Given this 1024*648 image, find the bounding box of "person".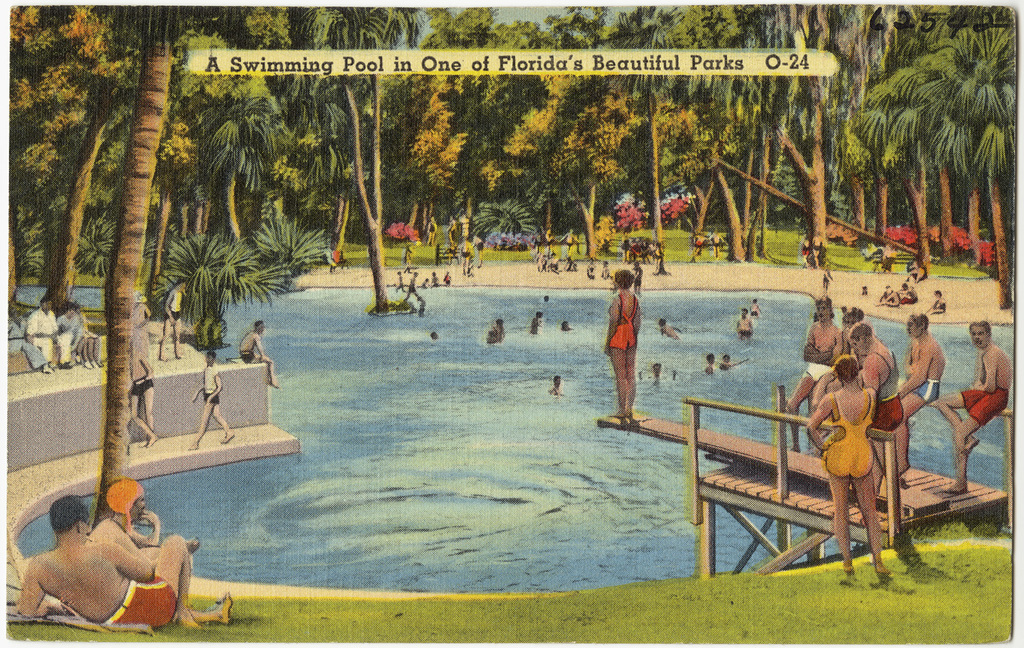
detection(932, 290, 945, 305).
